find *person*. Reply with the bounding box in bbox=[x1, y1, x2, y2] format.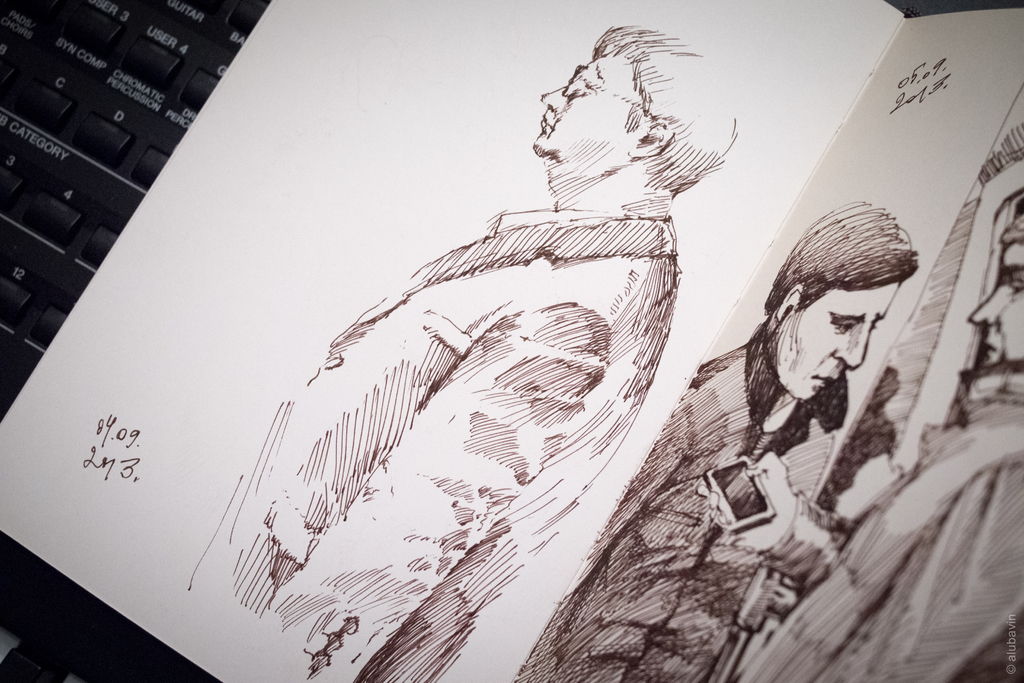
bbox=[189, 28, 740, 682].
